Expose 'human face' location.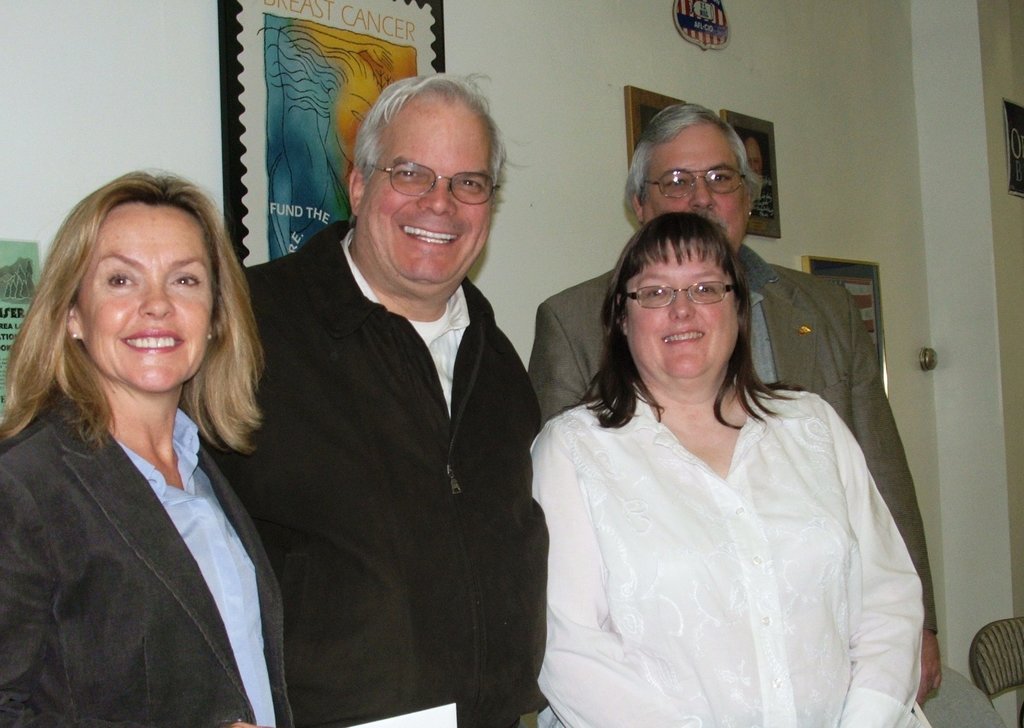
Exposed at left=623, top=243, right=738, bottom=374.
